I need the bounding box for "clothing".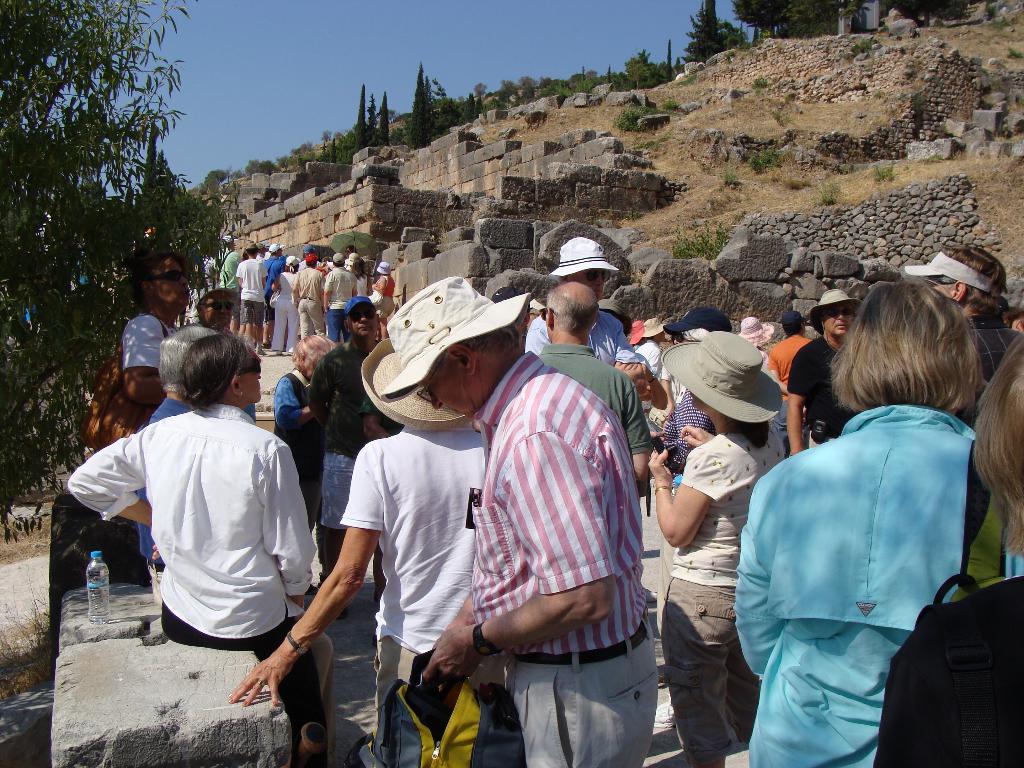
Here it is: [left=323, top=267, right=358, bottom=326].
